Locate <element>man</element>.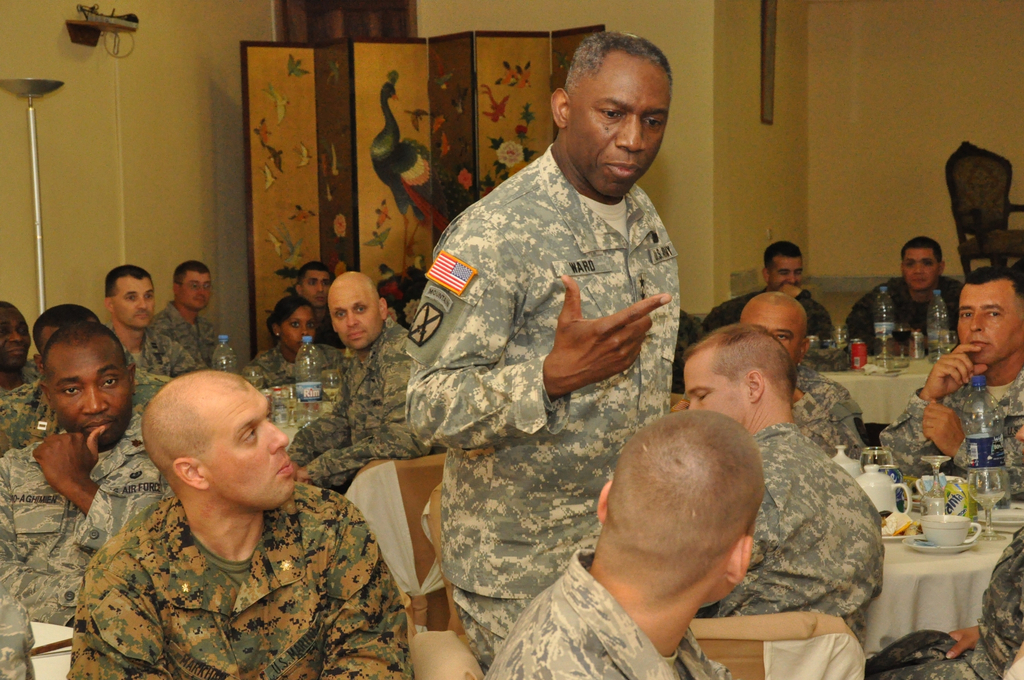
Bounding box: detection(739, 286, 868, 471).
